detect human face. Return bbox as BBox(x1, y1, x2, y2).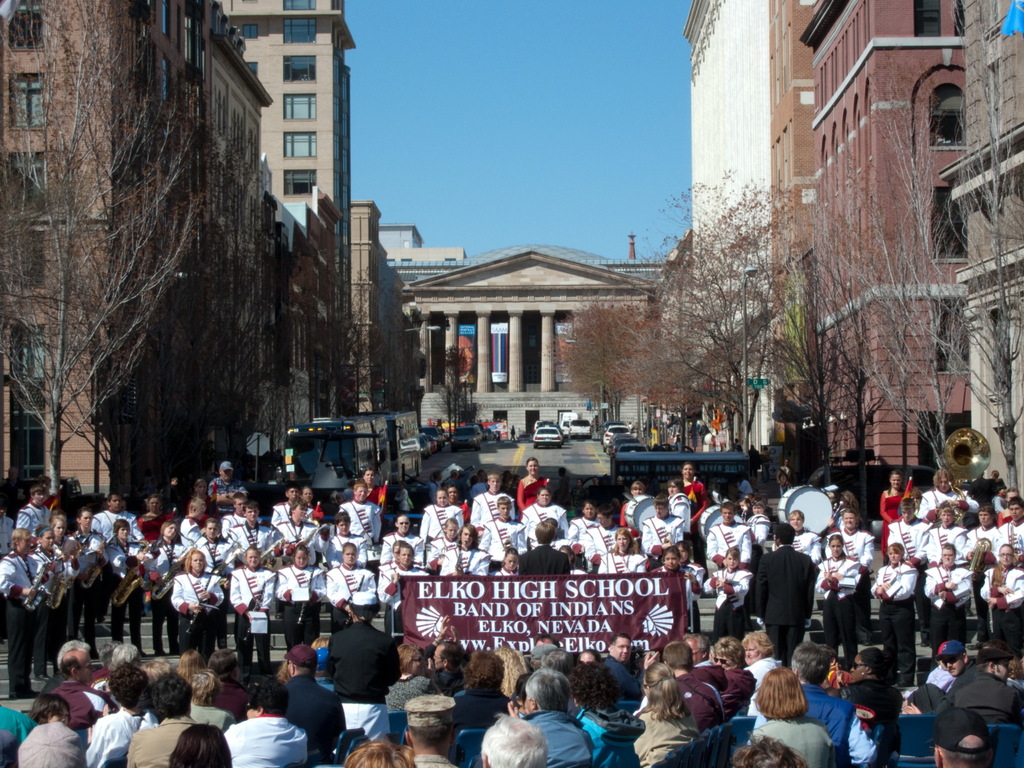
BBox(444, 522, 458, 540).
